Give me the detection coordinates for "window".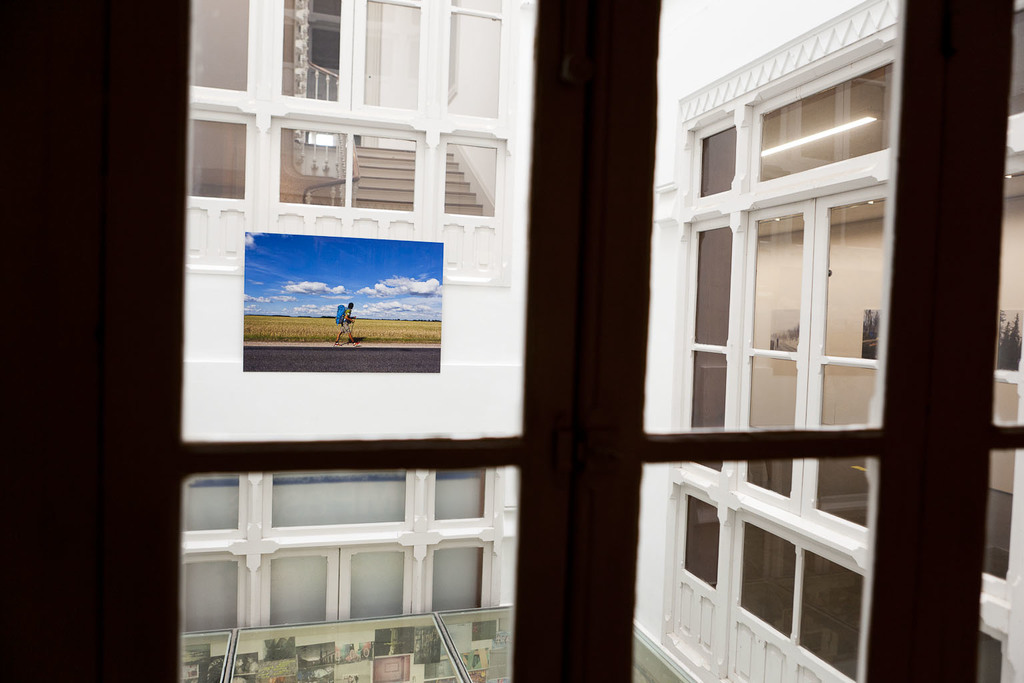
<region>267, 115, 425, 241</region>.
